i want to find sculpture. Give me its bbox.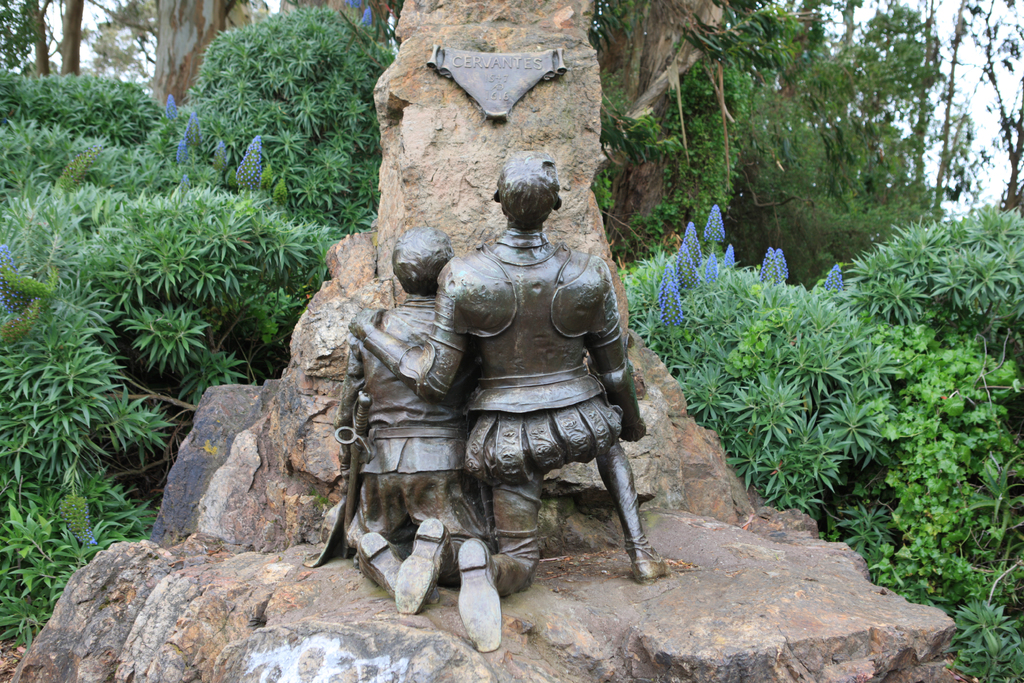
(332, 154, 701, 632).
